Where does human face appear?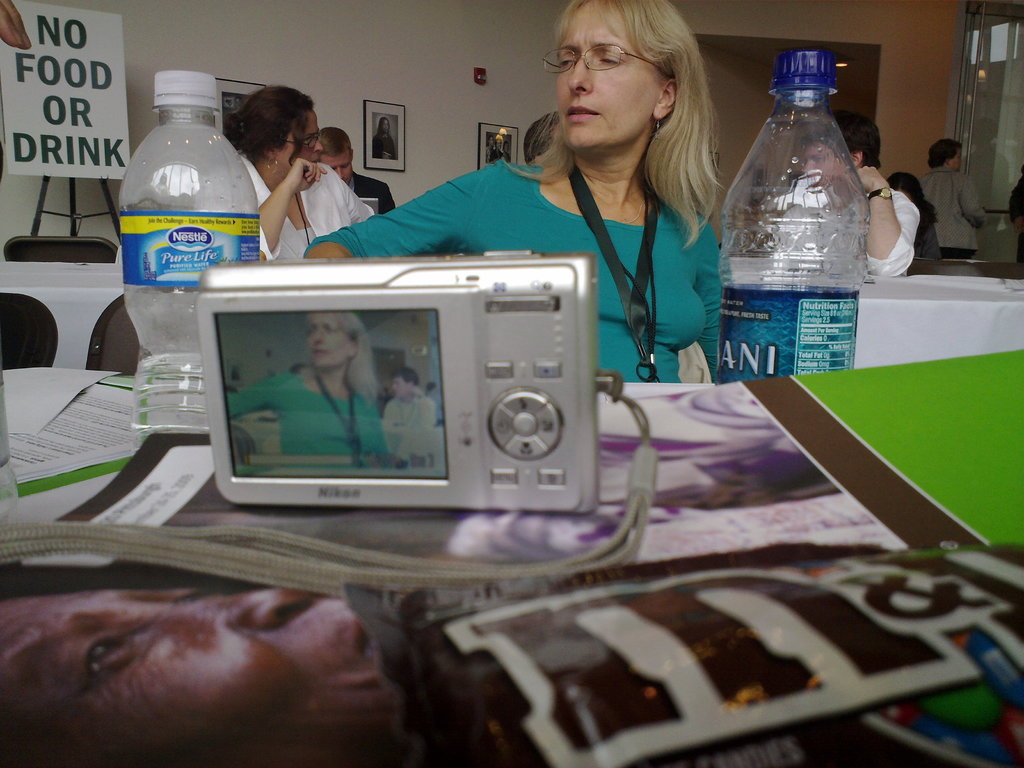
Appears at (x1=801, y1=142, x2=853, y2=195).
